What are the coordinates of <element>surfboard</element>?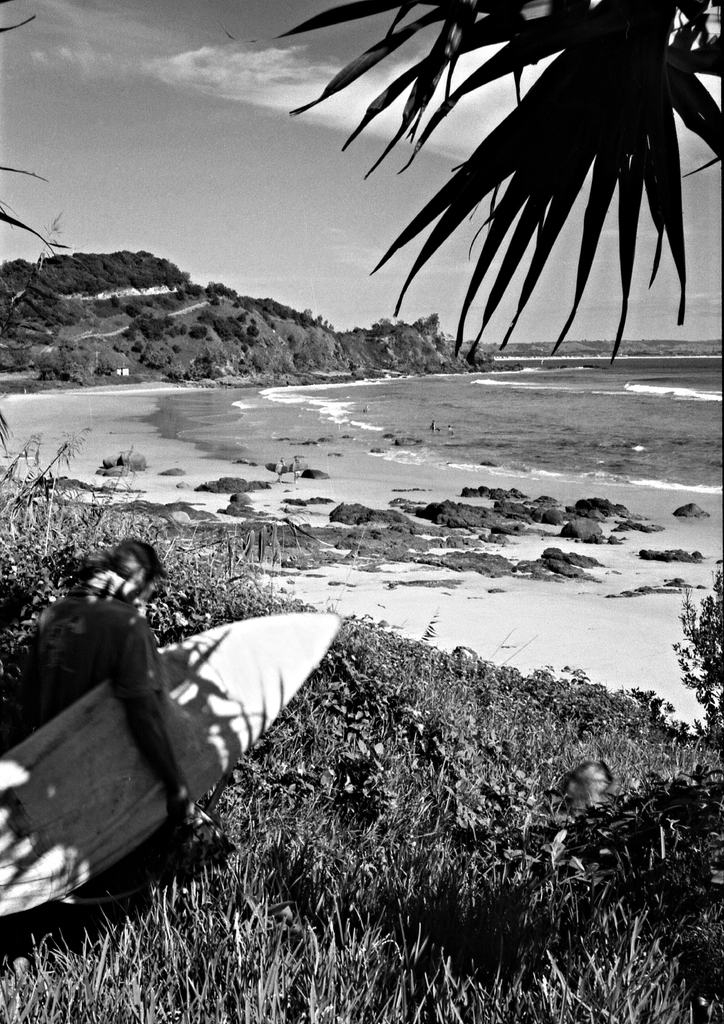
(0, 611, 341, 916).
